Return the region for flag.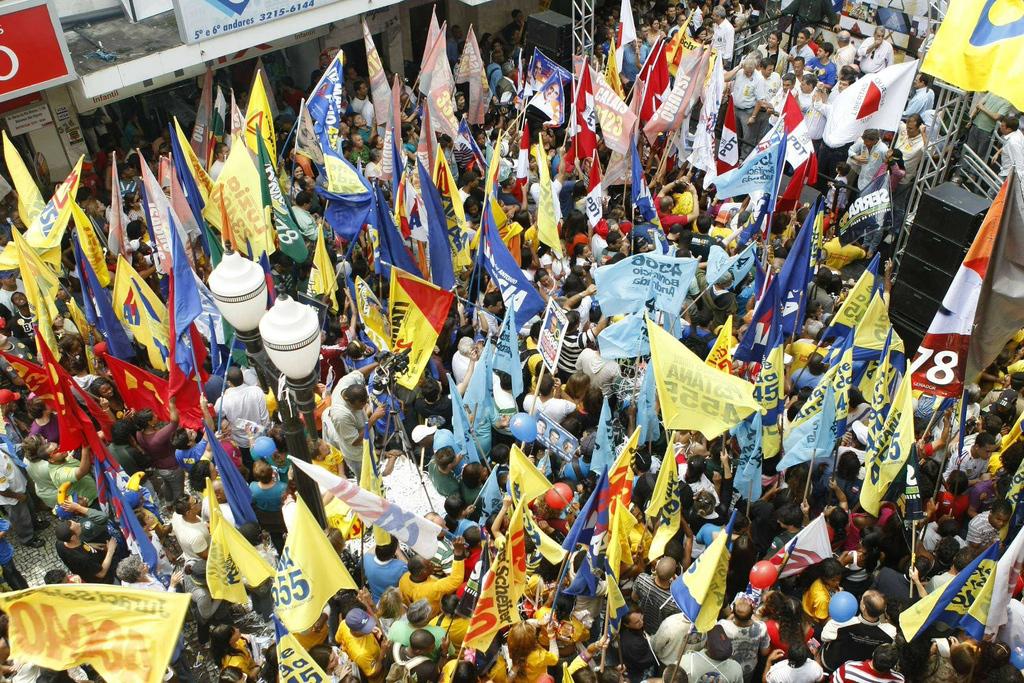
rect(420, 26, 457, 103).
